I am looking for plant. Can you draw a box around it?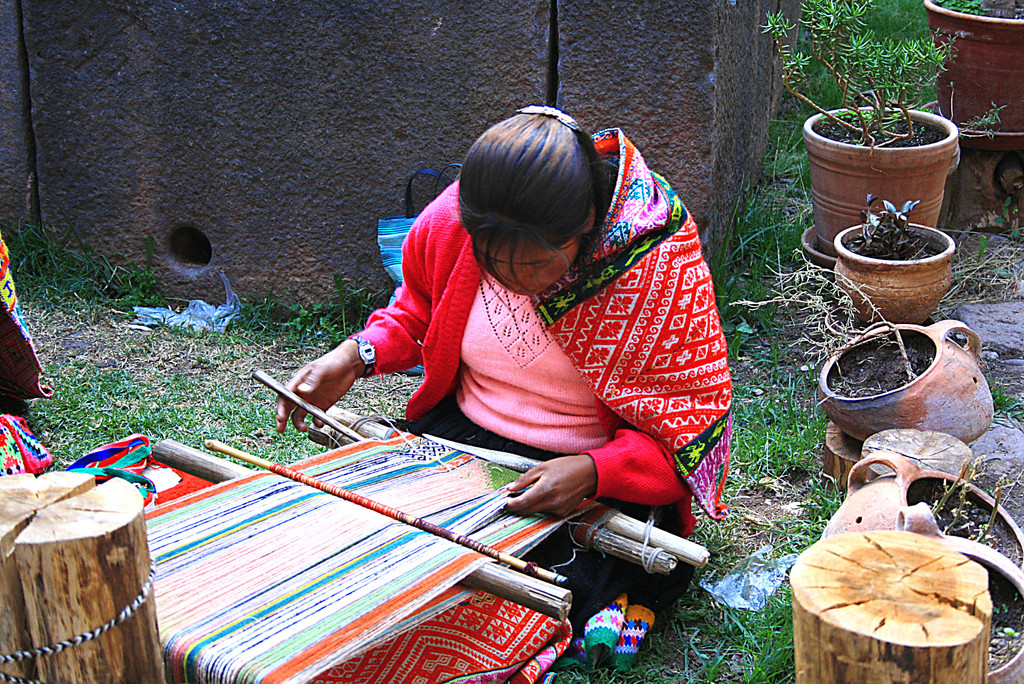
Sure, the bounding box is 1003/197/1023/240.
